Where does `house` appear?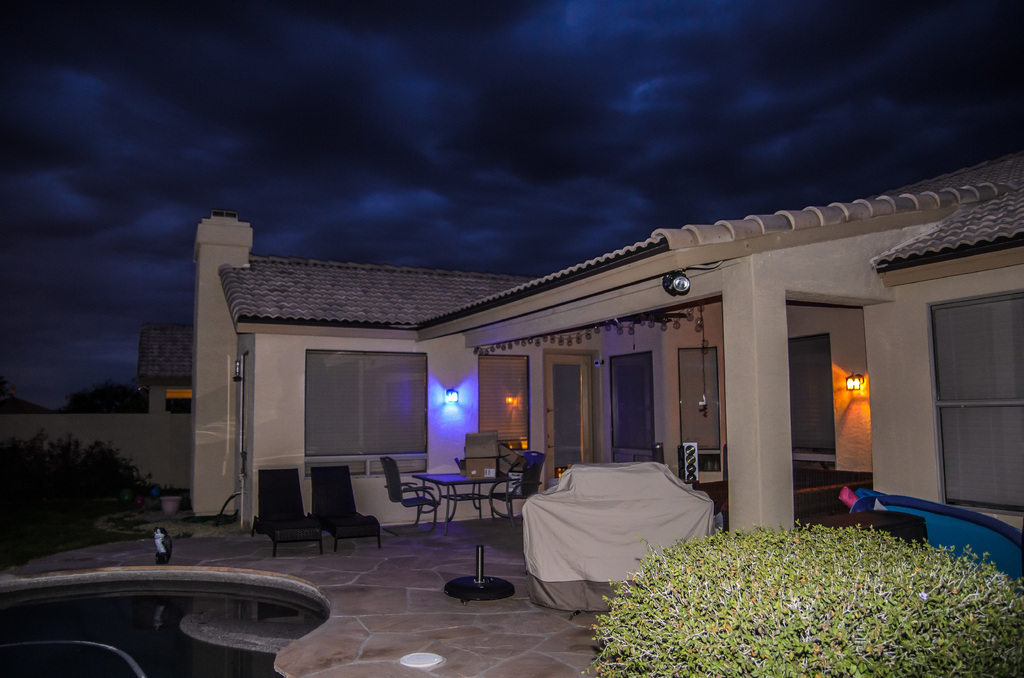
Appears at 186/144/1023/535.
